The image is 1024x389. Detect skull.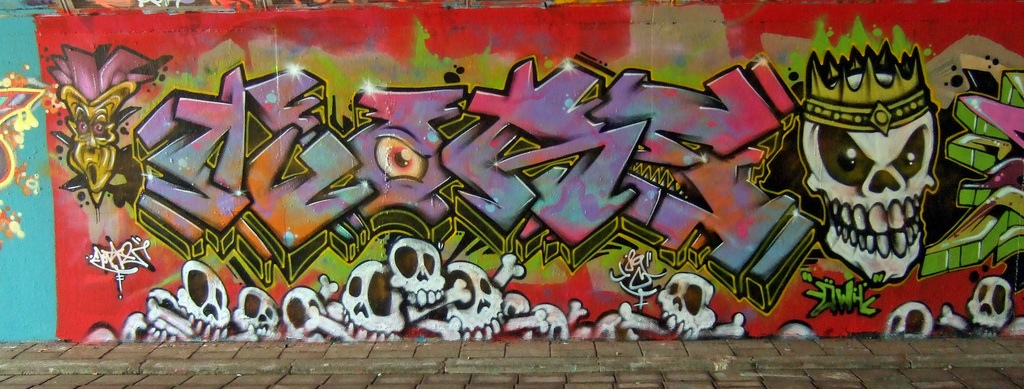
Detection: [x1=394, y1=239, x2=442, y2=305].
